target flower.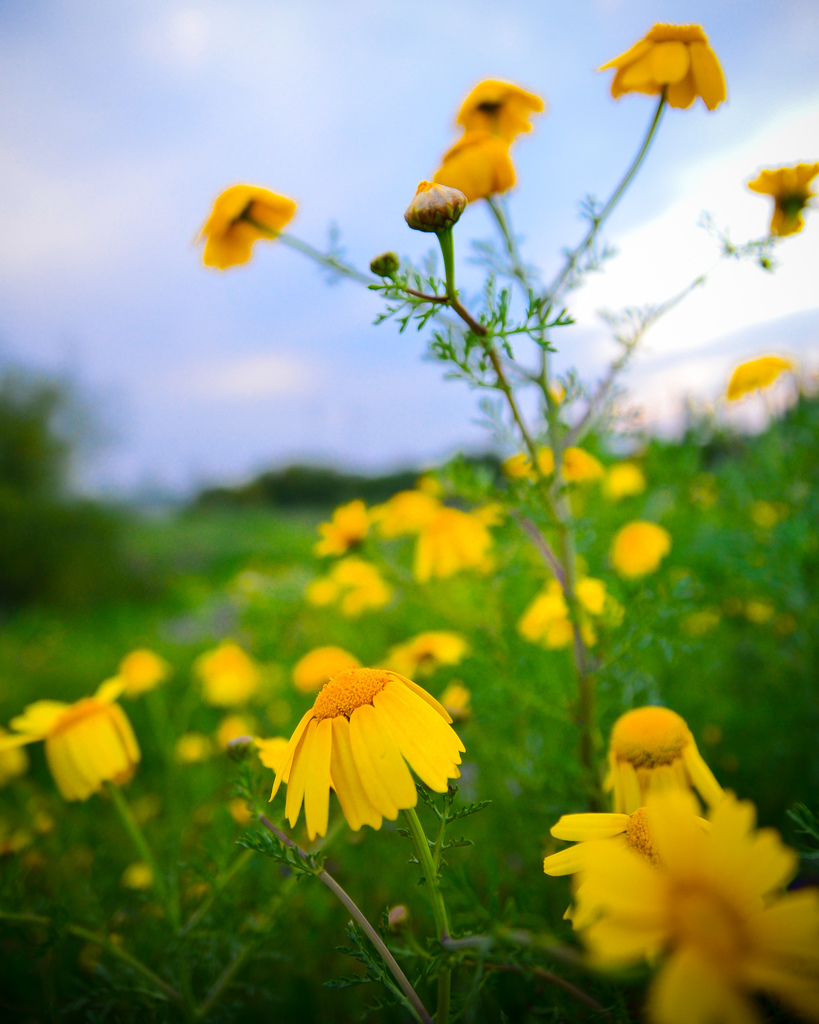
Target region: [357, 252, 383, 301].
